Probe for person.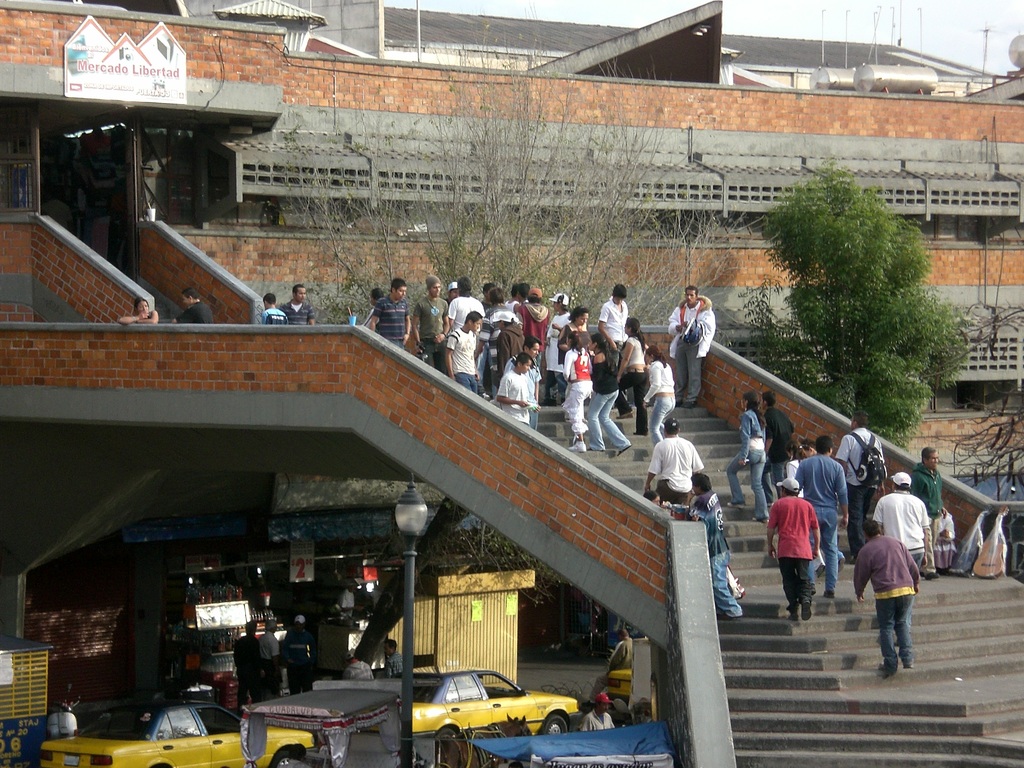
Probe result: [343, 653, 376, 680].
